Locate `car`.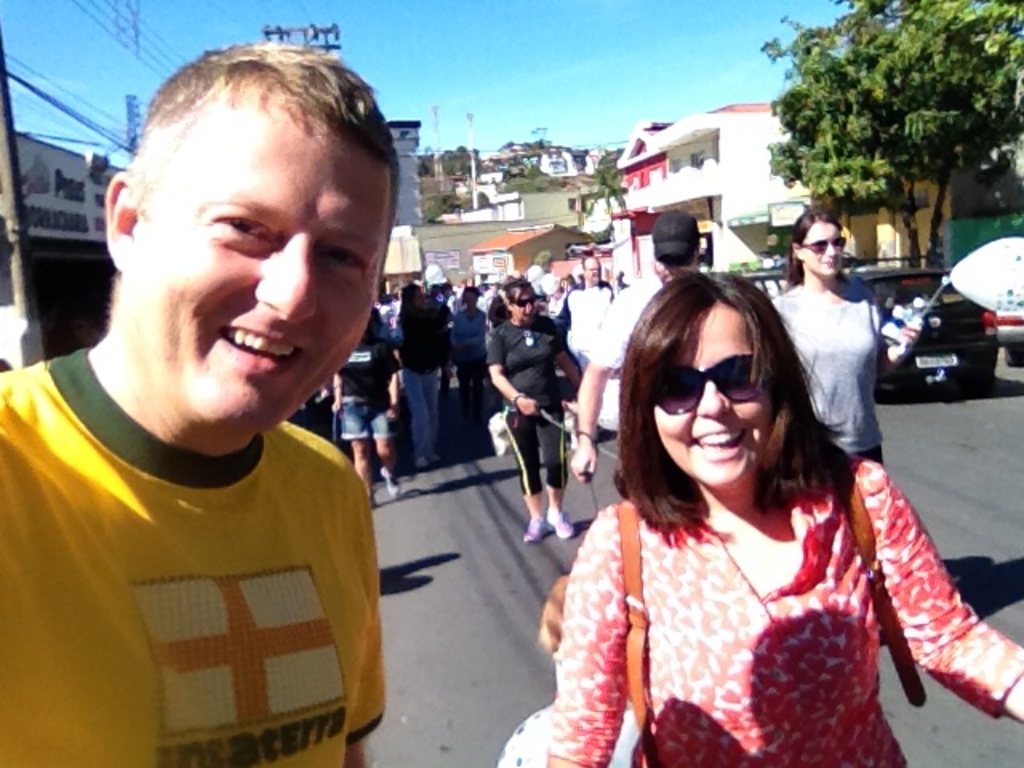
Bounding box: bbox(992, 301, 1022, 362).
